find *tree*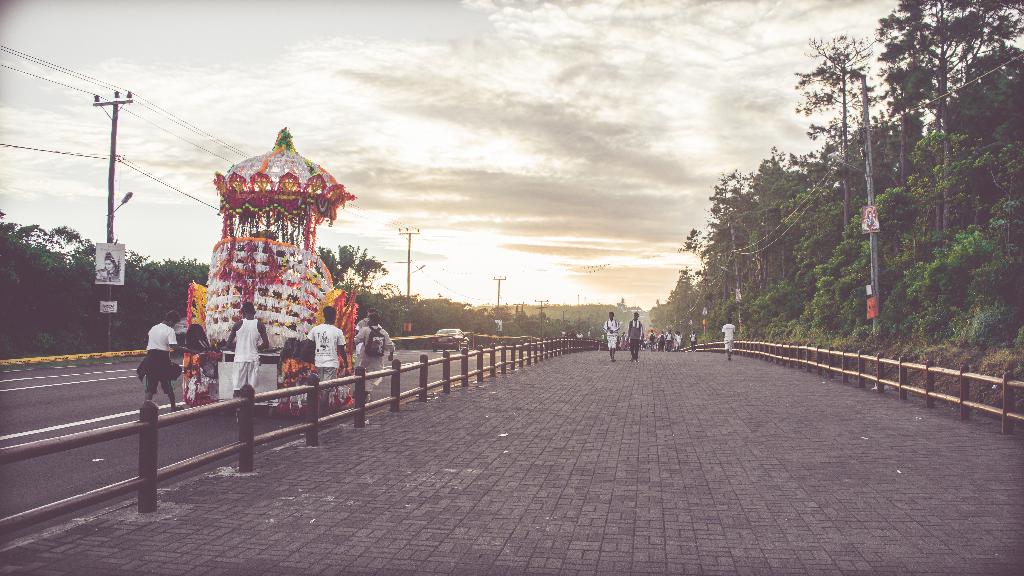
994/134/1023/249
